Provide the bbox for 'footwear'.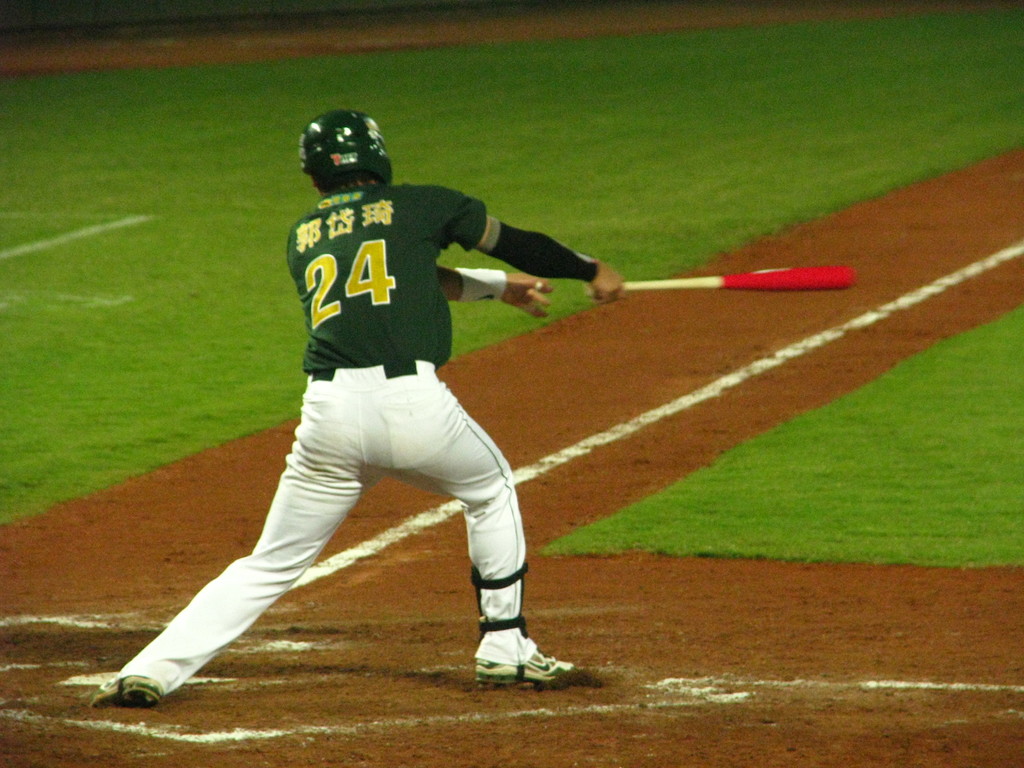
{"x1": 477, "y1": 639, "x2": 580, "y2": 691}.
